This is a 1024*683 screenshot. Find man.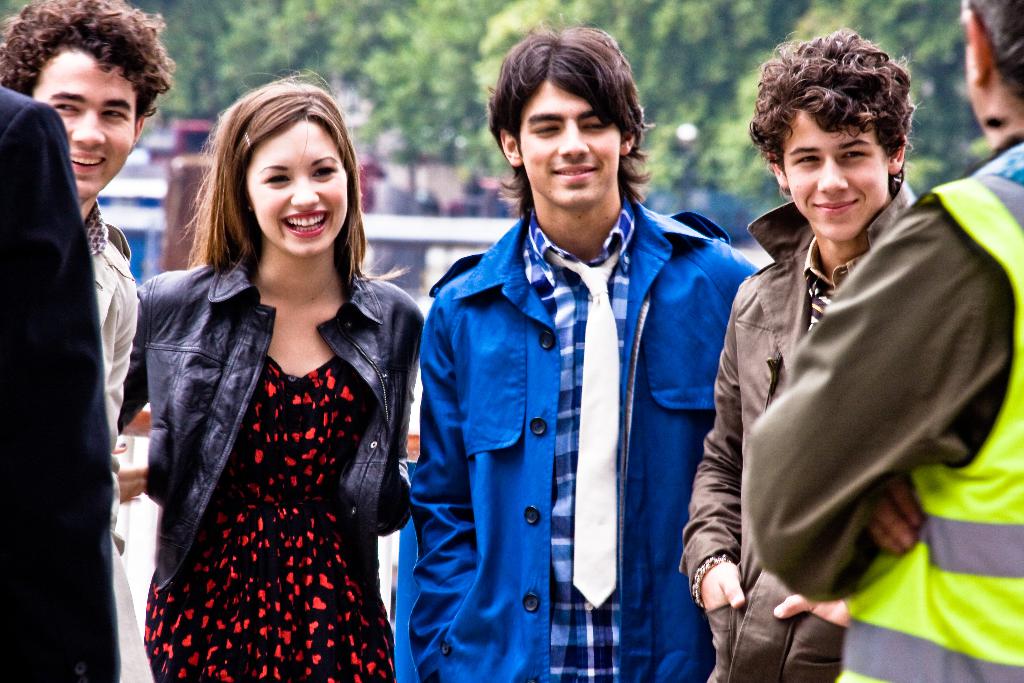
Bounding box: Rect(0, 0, 175, 682).
